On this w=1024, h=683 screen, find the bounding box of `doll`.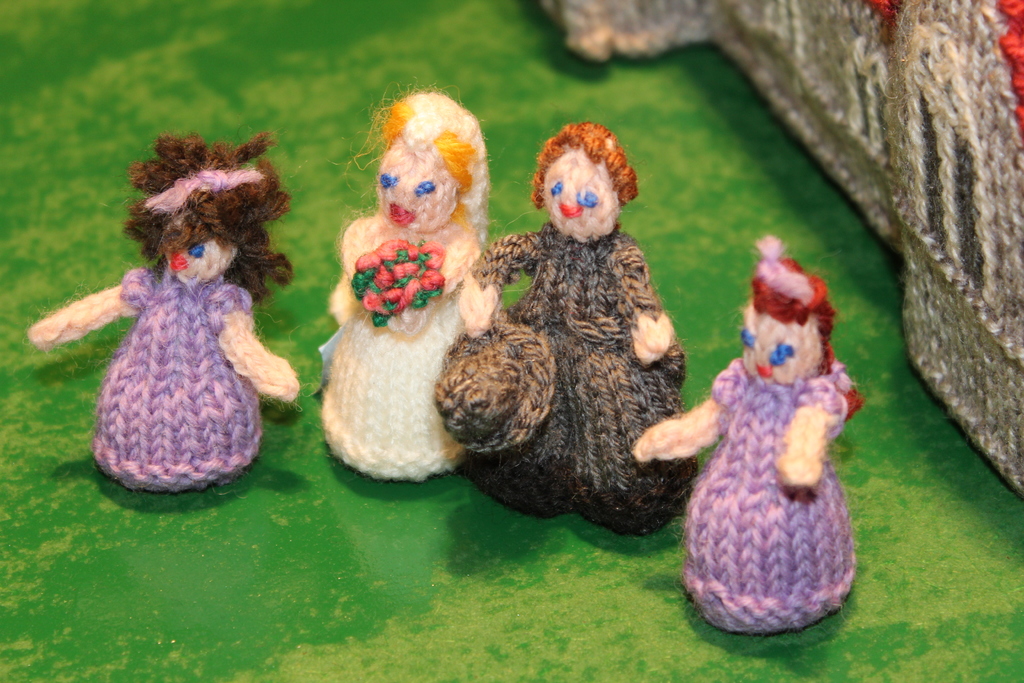
Bounding box: detection(615, 245, 862, 639).
